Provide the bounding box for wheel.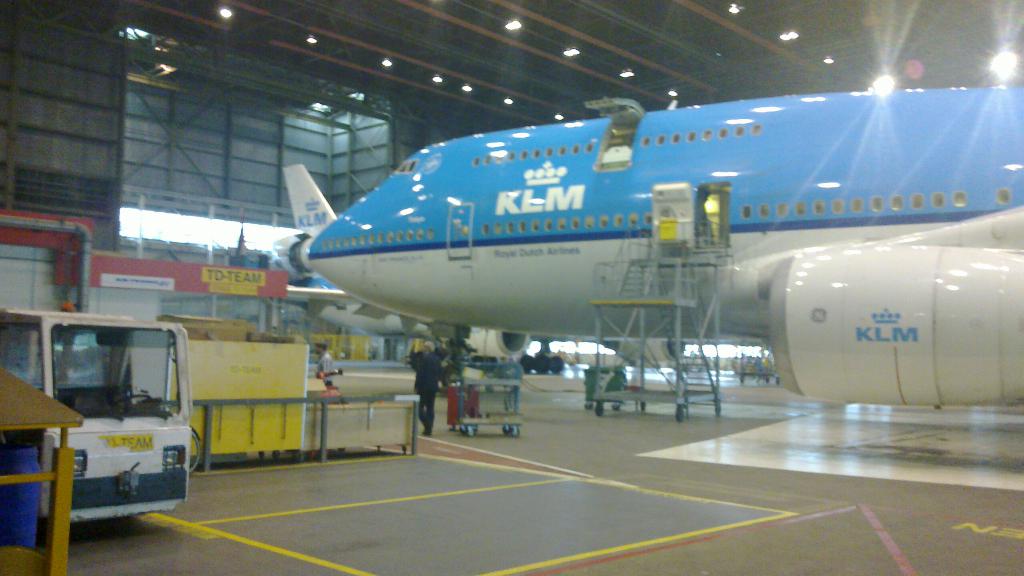
[593,406,604,419].
